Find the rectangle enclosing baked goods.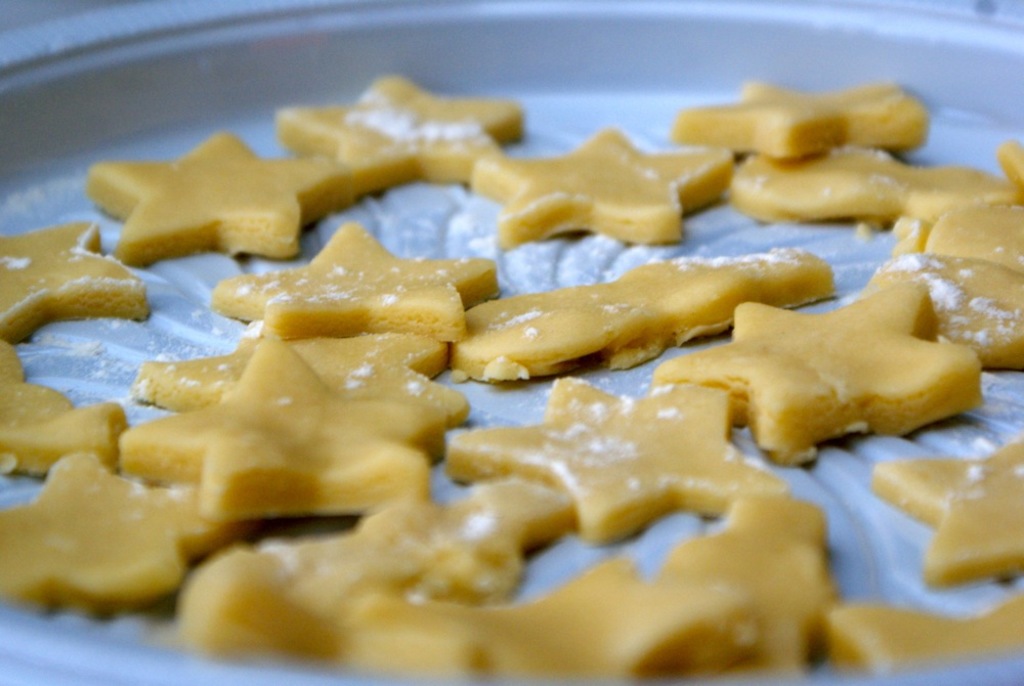
BBox(274, 75, 524, 194).
